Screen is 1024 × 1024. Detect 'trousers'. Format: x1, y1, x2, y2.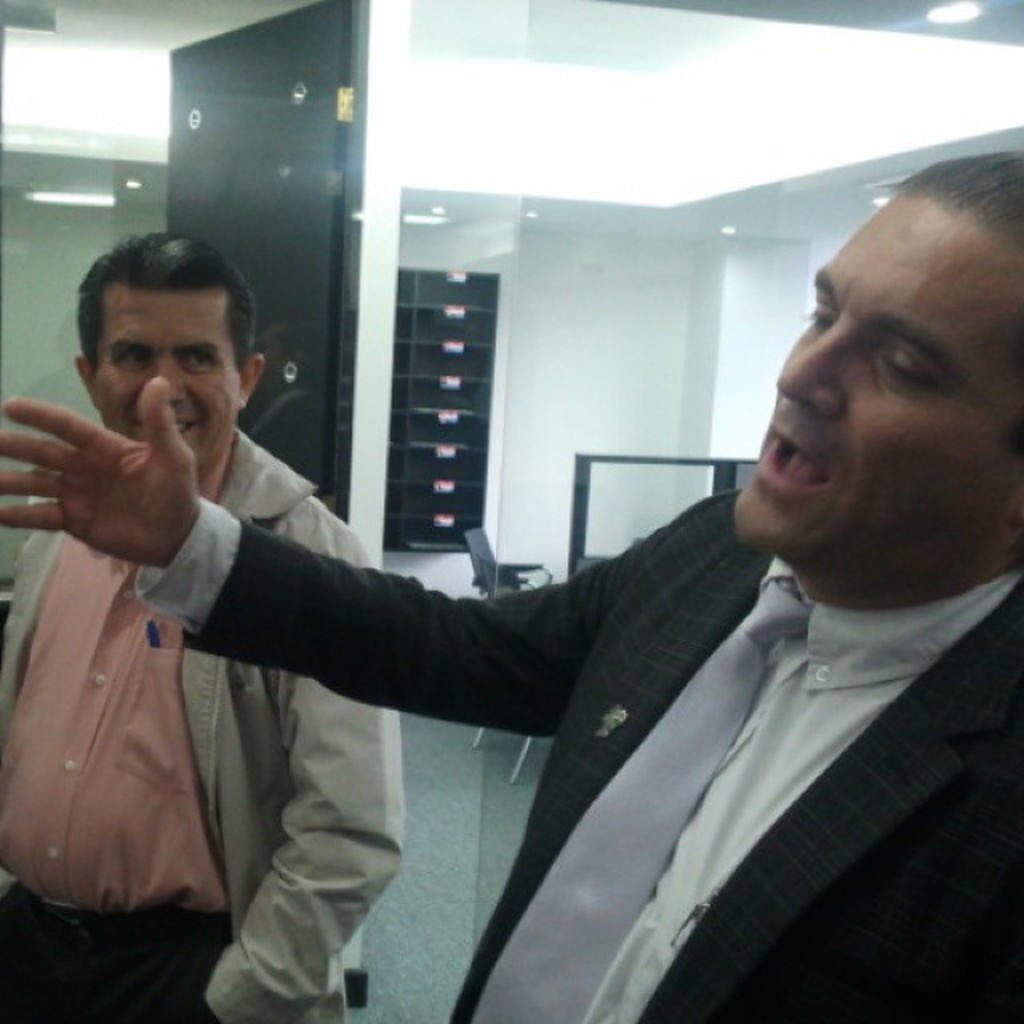
0, 883, 235, 1022.
